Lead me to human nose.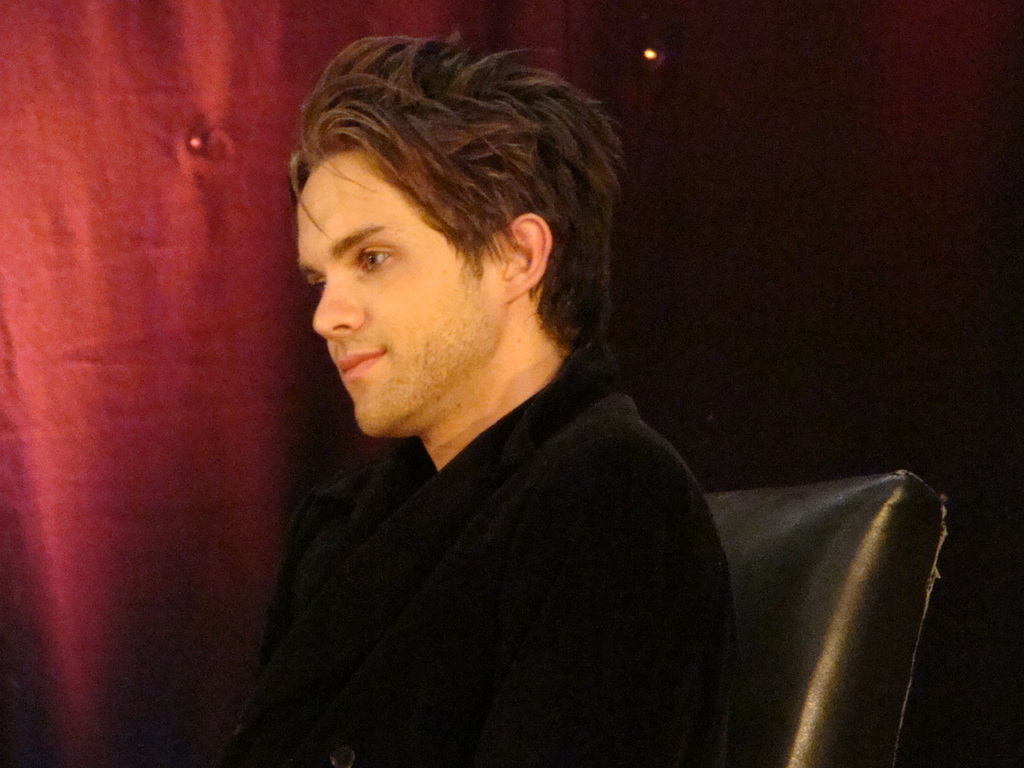
Lead to locate(313, 267, 361, 337).
